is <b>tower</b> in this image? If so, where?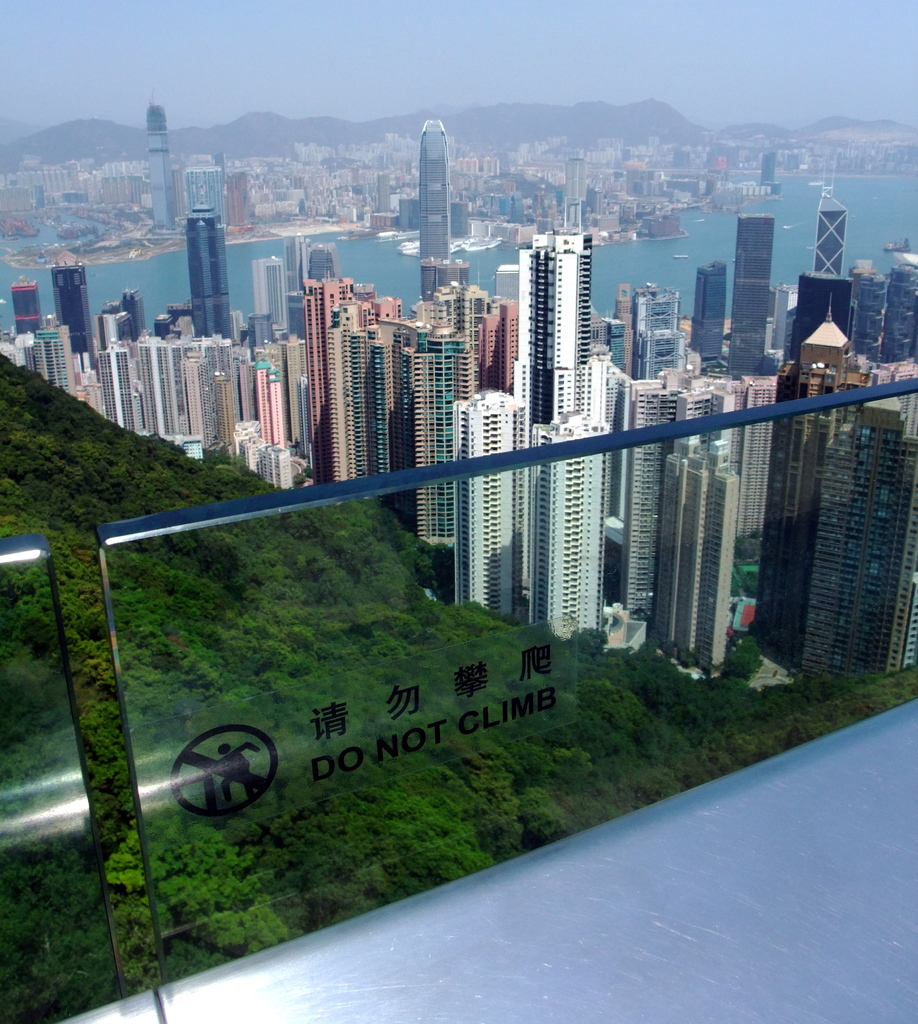
Yes, at 444 386 532 622.
